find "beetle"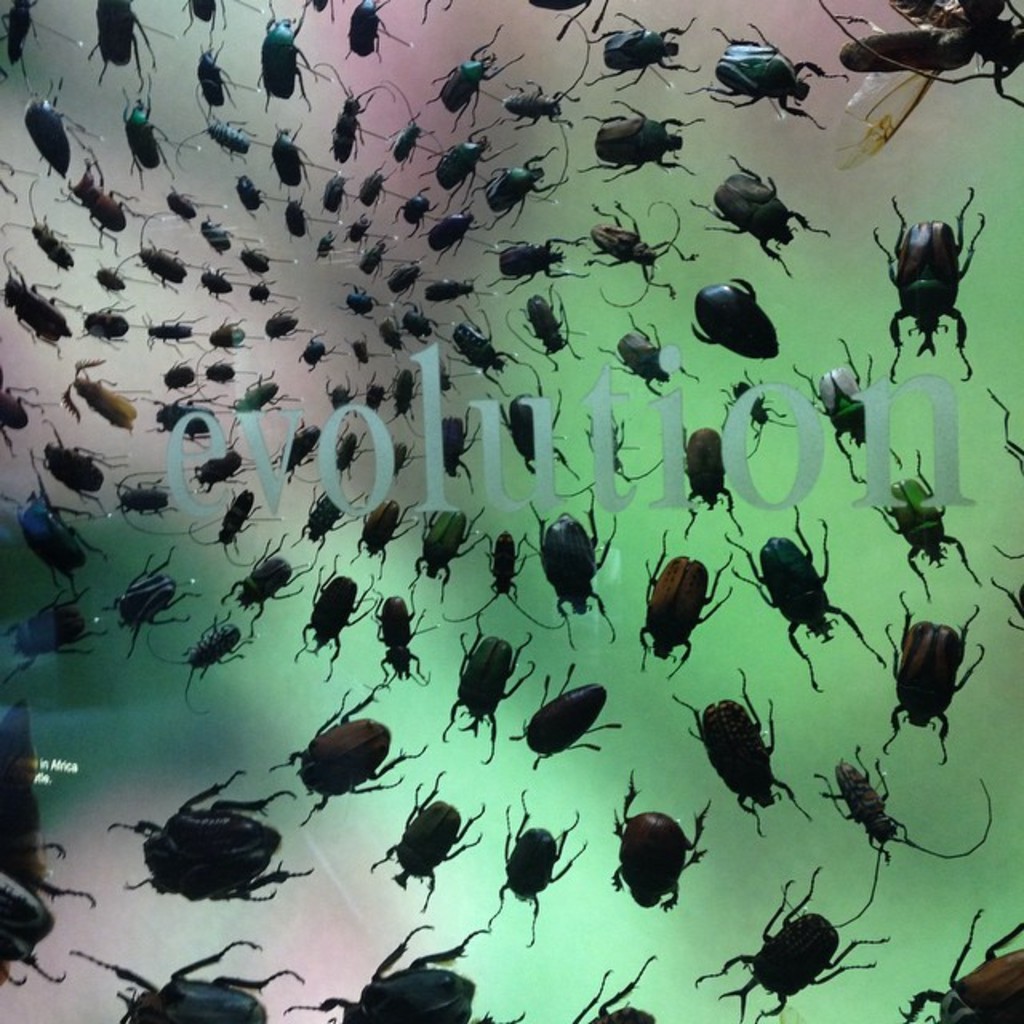
{"x1": 117, "y1": 213, "x2": 192, "y2": 293}
